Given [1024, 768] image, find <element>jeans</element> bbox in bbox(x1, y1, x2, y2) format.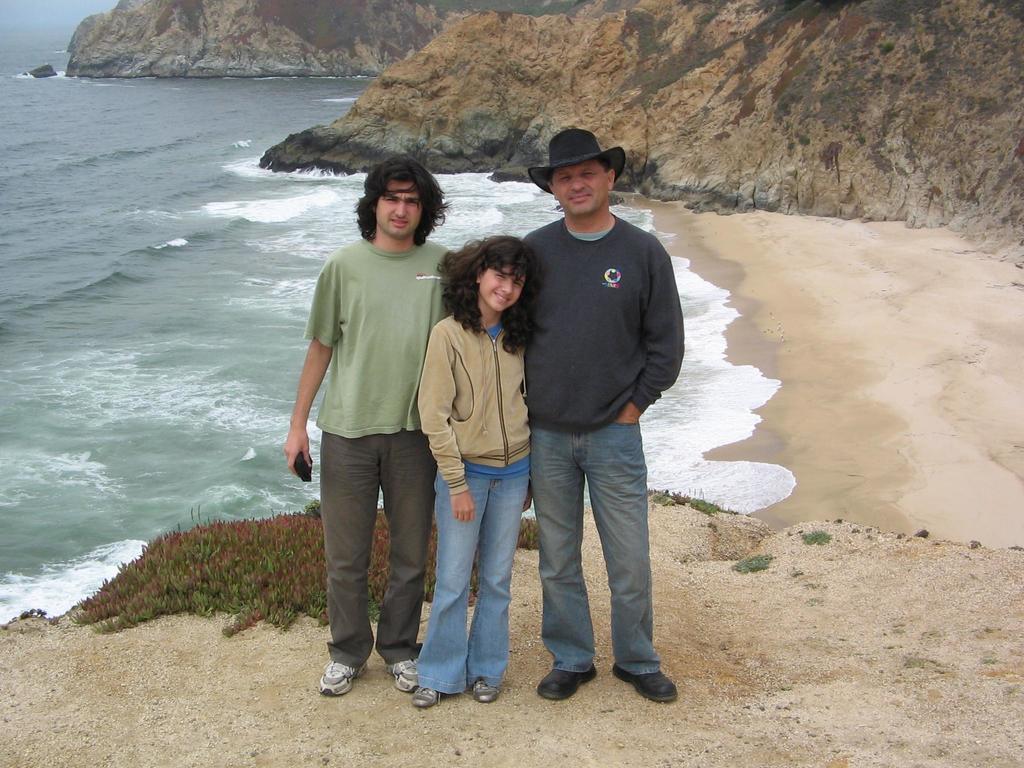
bbox(419, 445, 524, 715).
